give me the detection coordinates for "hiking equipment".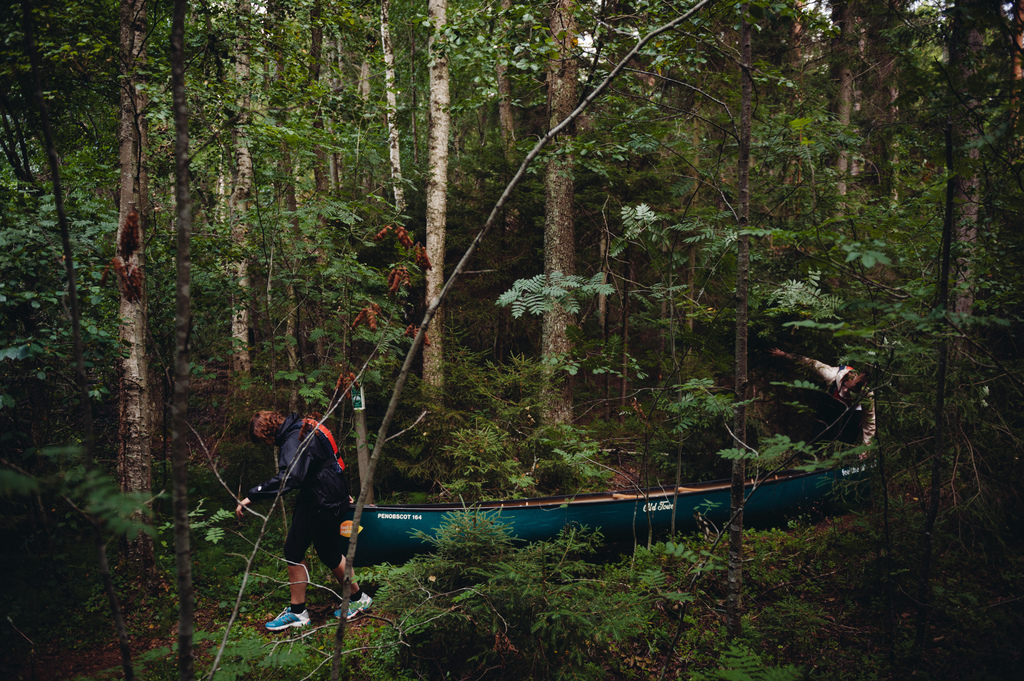
box(295, 416, 358, 521).
